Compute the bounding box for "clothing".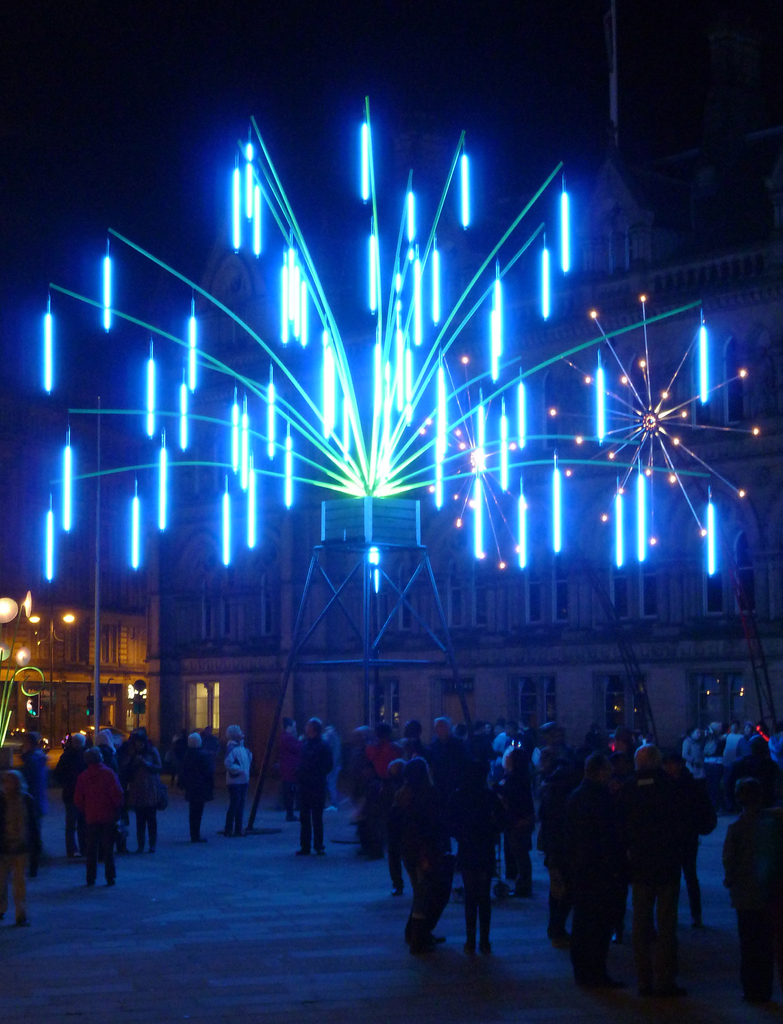
bbox=[363, 744, 700, 940].
